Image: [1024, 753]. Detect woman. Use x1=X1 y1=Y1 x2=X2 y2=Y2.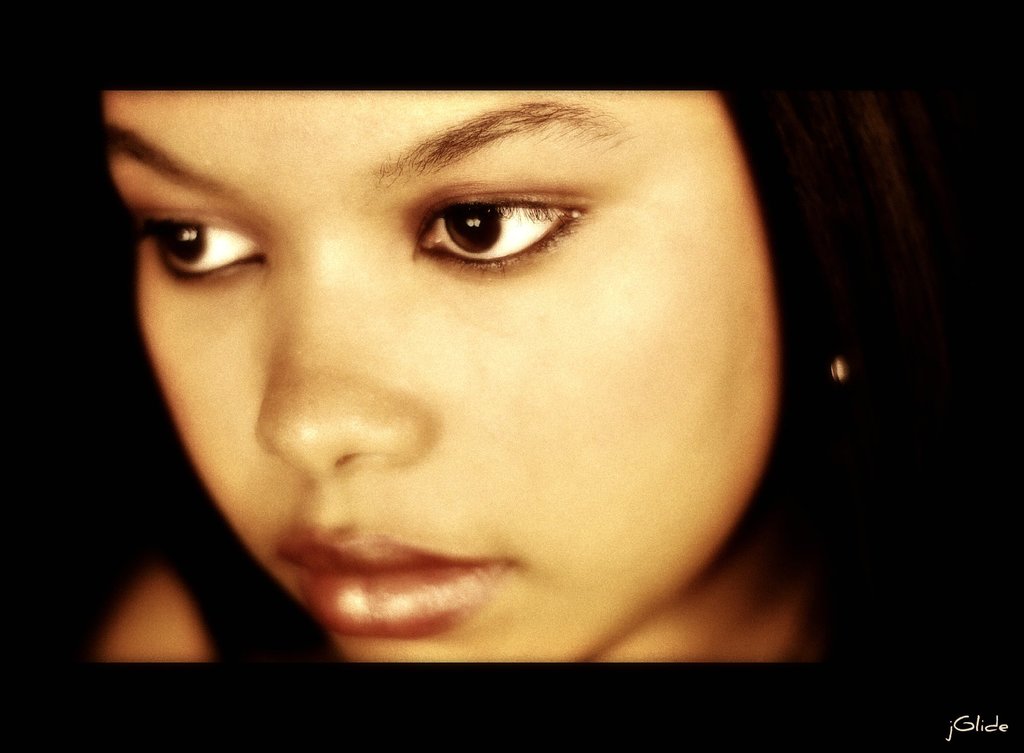
x1=21 y1=76 x2=1023 y2=676.
